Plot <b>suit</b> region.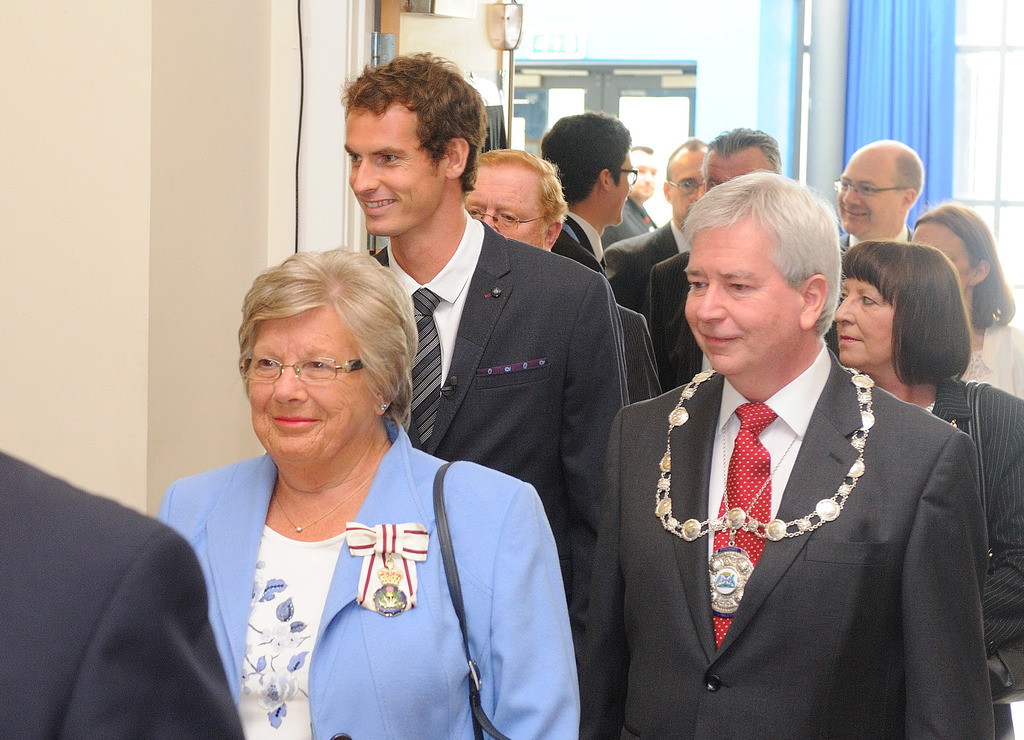
Plotted at region(609, 194, 661, 241).
